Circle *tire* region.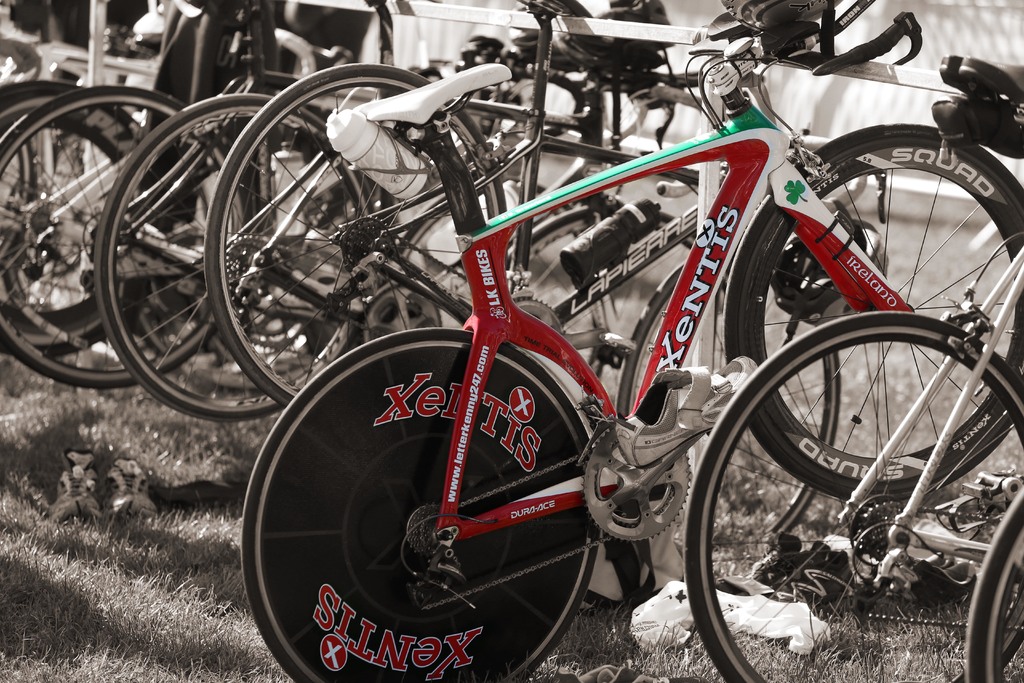
Region: <bbox>0, 85, 216, 399</bbox>.
